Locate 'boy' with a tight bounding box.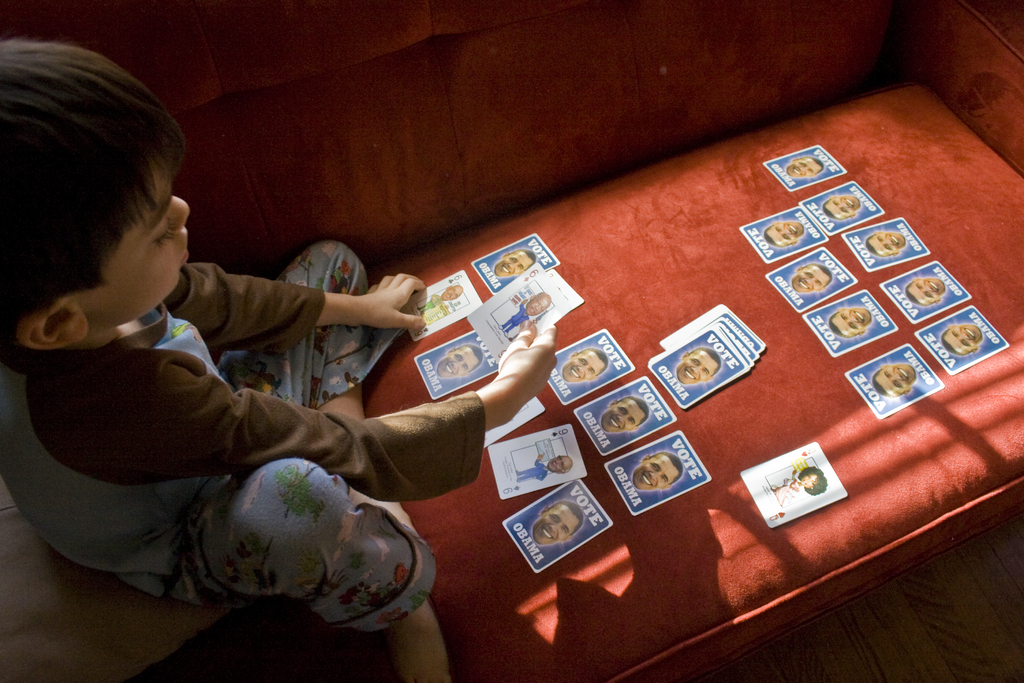
<bbox>675, 349, 724, 386</bbox>.
